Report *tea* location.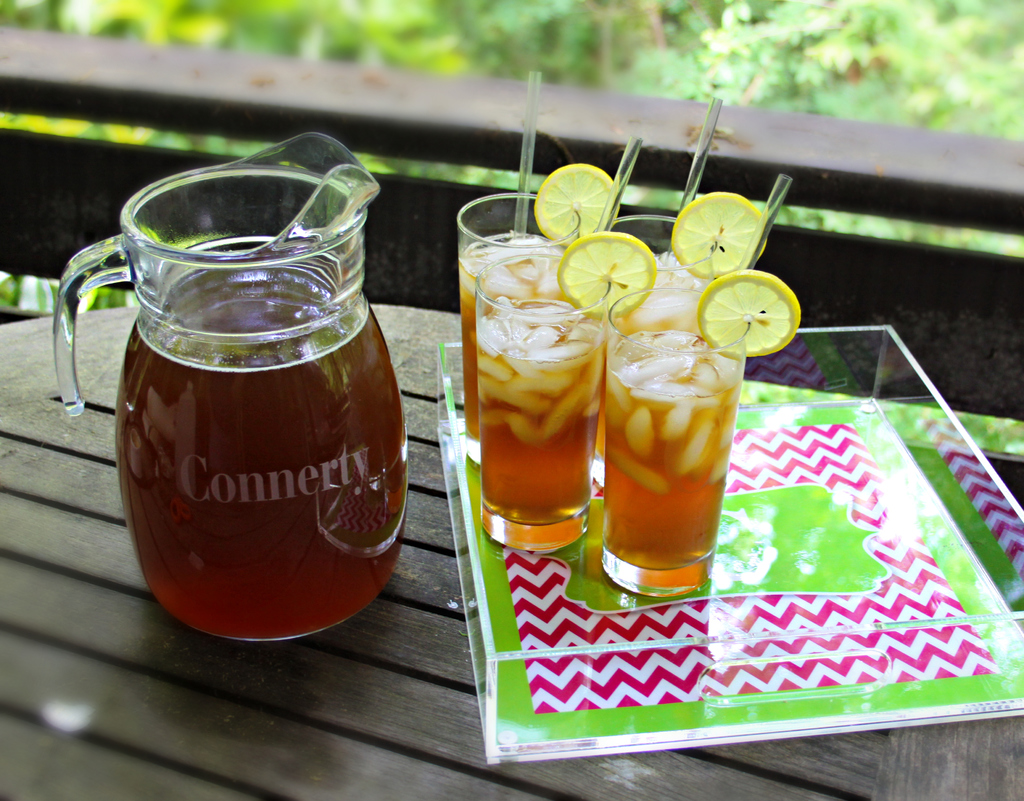
Report: 459/229/573/438.
